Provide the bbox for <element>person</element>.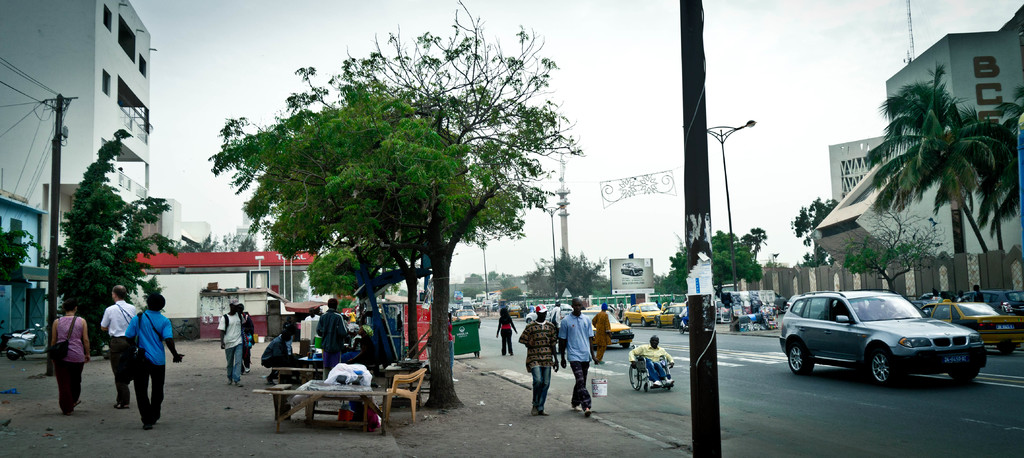
box=[128, 292, 188, 425].
